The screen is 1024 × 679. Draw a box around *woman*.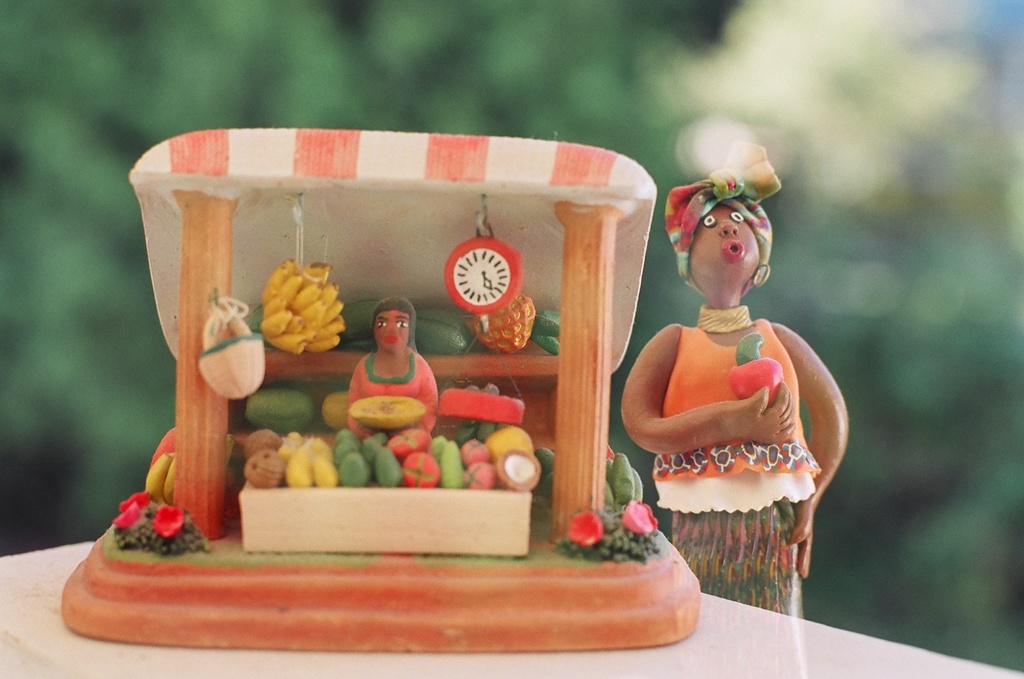
[left=343, top=296, right=442, bottom=443].
